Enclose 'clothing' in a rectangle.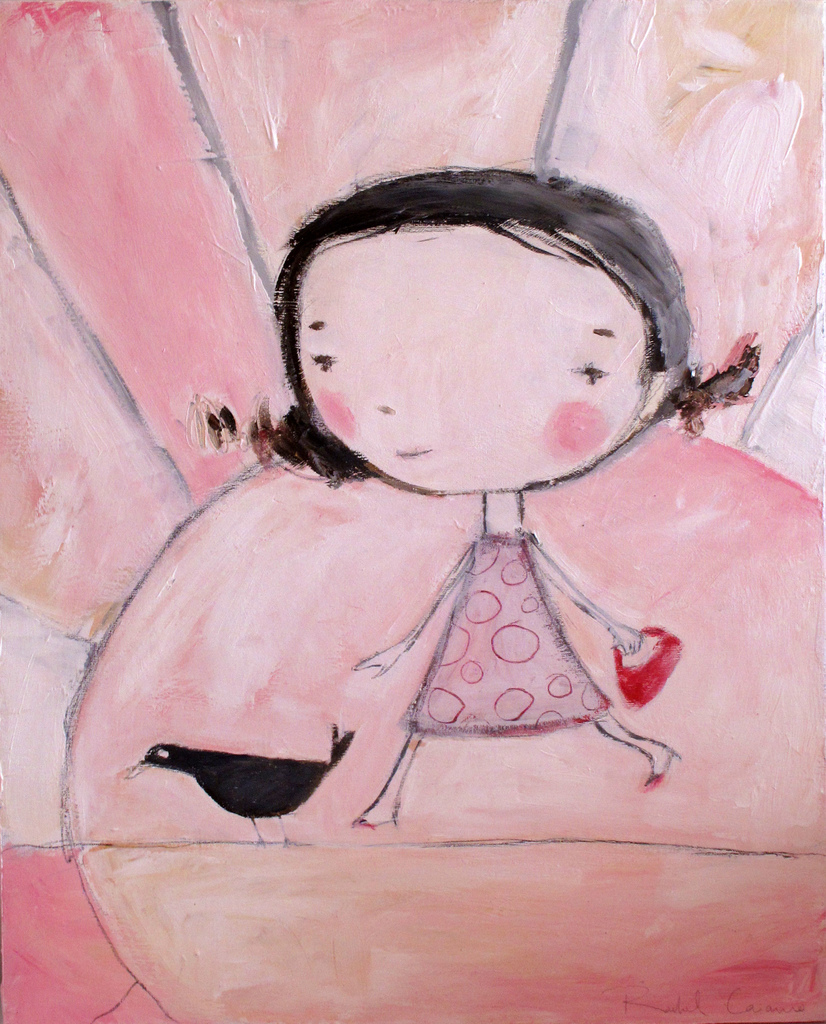
pyautogui.locateOnScreen(385, 518, 635, 740).
